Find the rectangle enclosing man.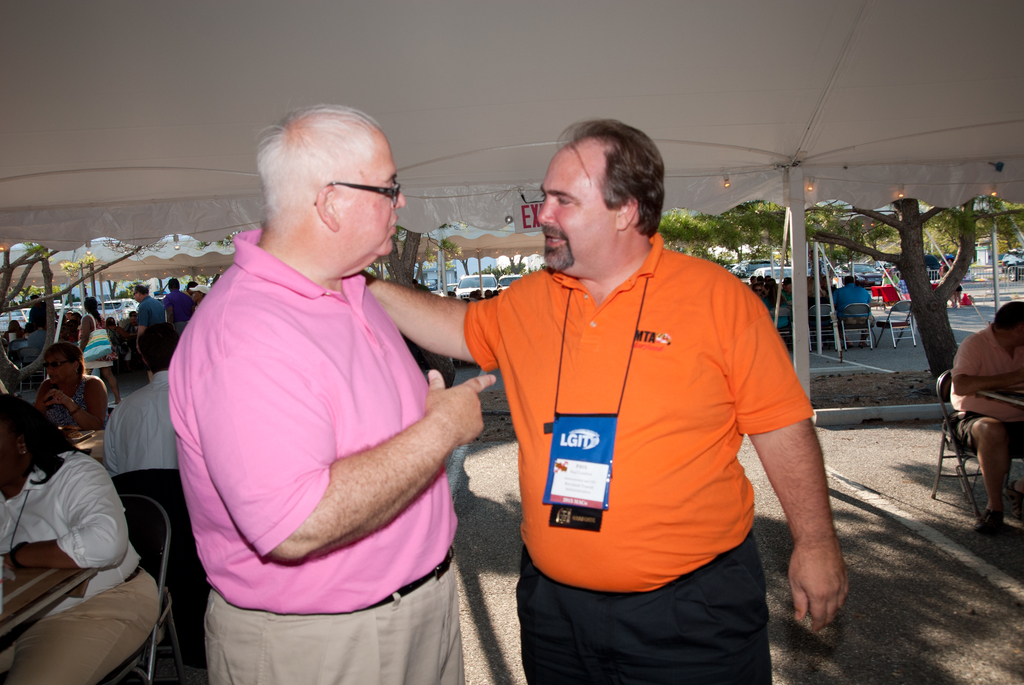
[100, 318, 182, 470].
